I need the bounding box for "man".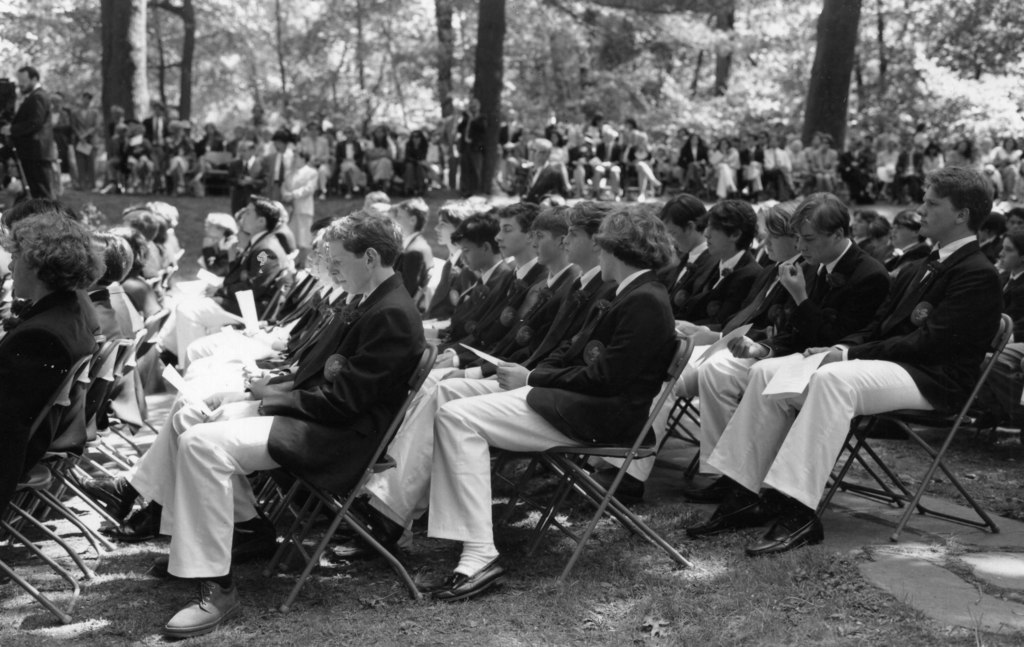
Here it is: x1=700, y1=163, x2=1001, y2=557.
